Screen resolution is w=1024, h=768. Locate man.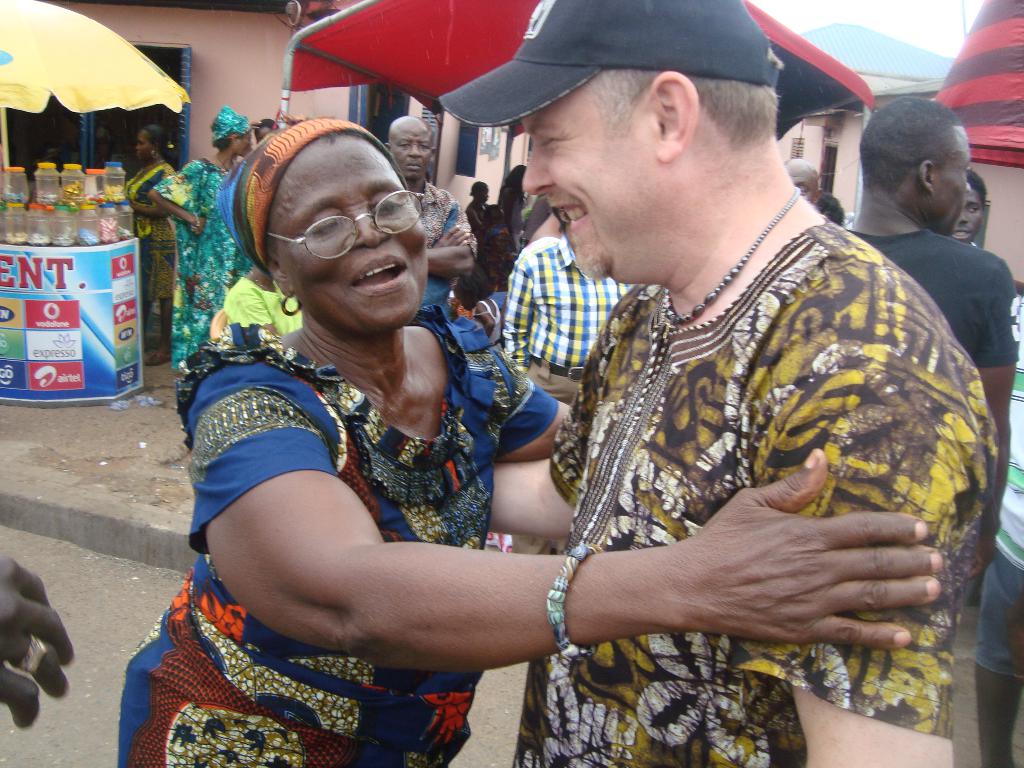
[387,113,483,317].
